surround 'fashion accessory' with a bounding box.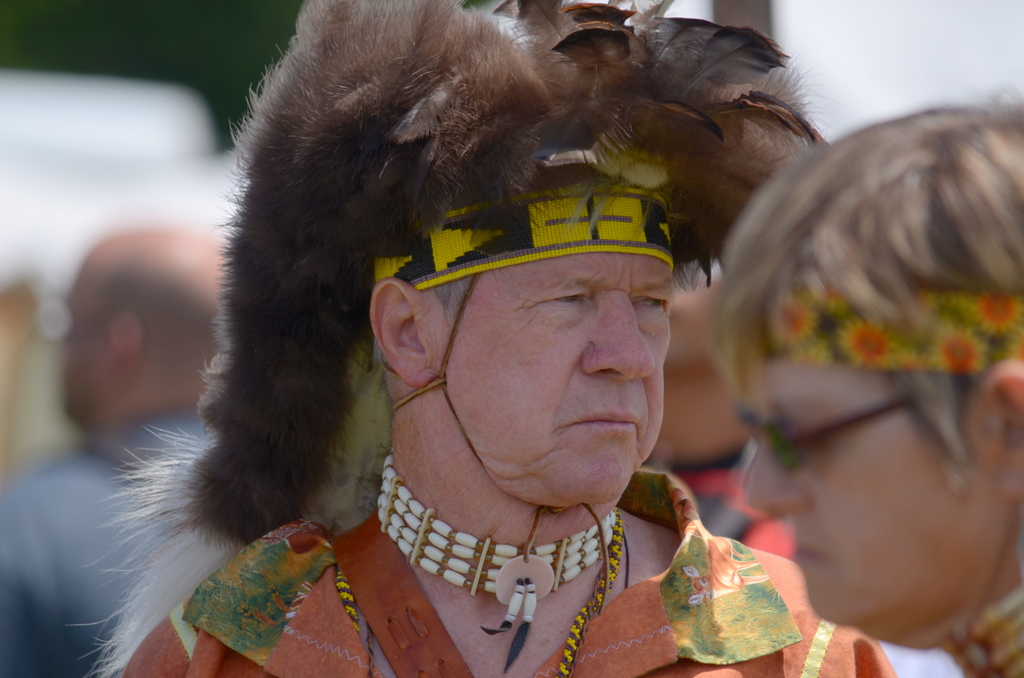
{"left": 936, "top": 584, "right": 1023, "bottom": 677}.
